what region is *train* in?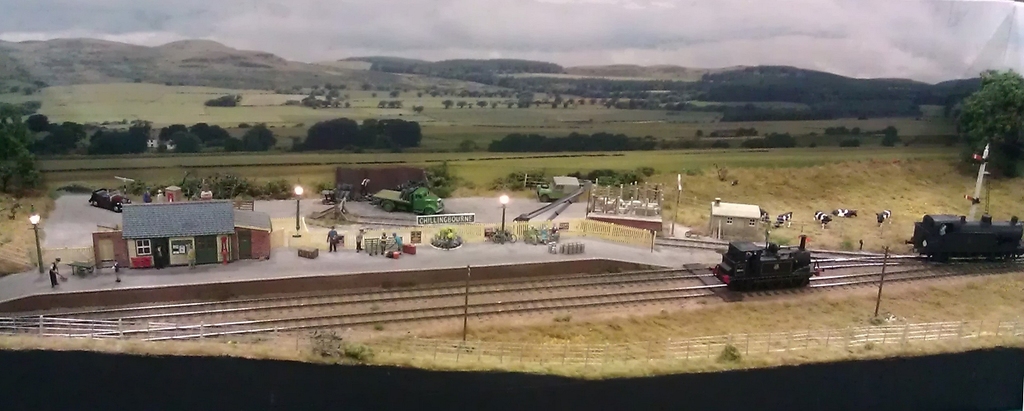
locate(905, 217, 1023, 266).
